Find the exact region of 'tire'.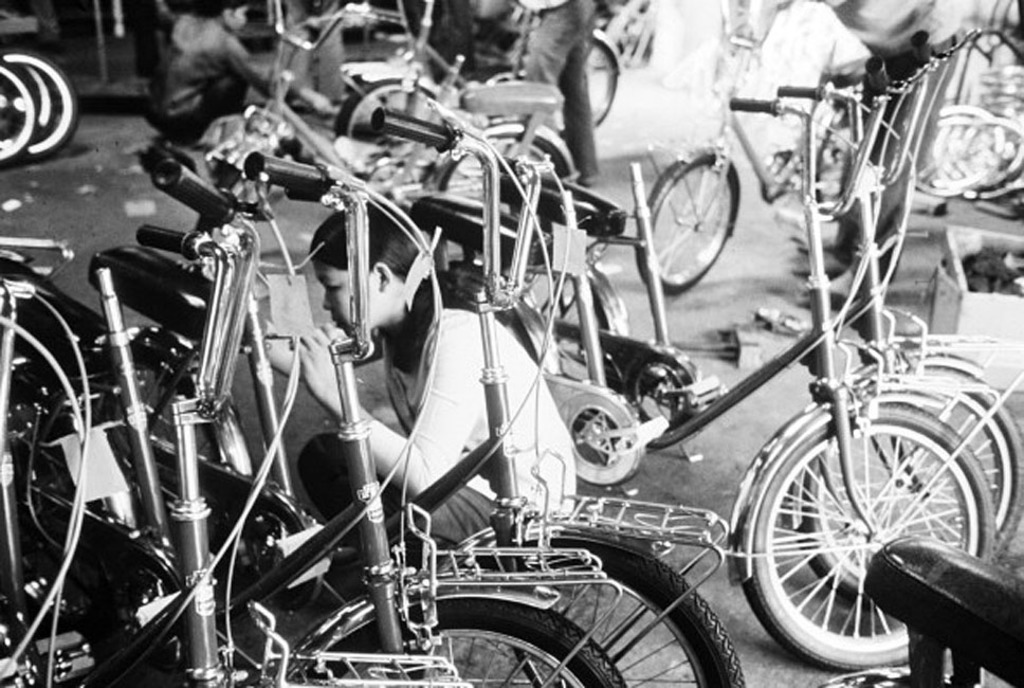
Exact region: 786 346 1023 618.
